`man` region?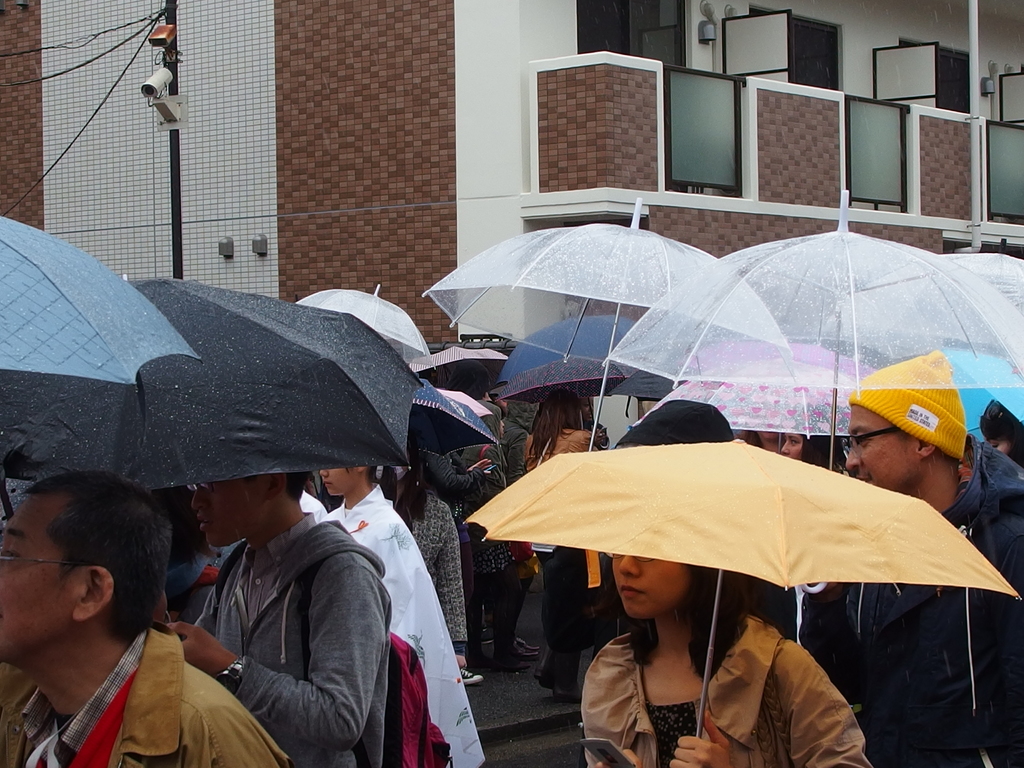
select_region(0, 460, 287, 767)
